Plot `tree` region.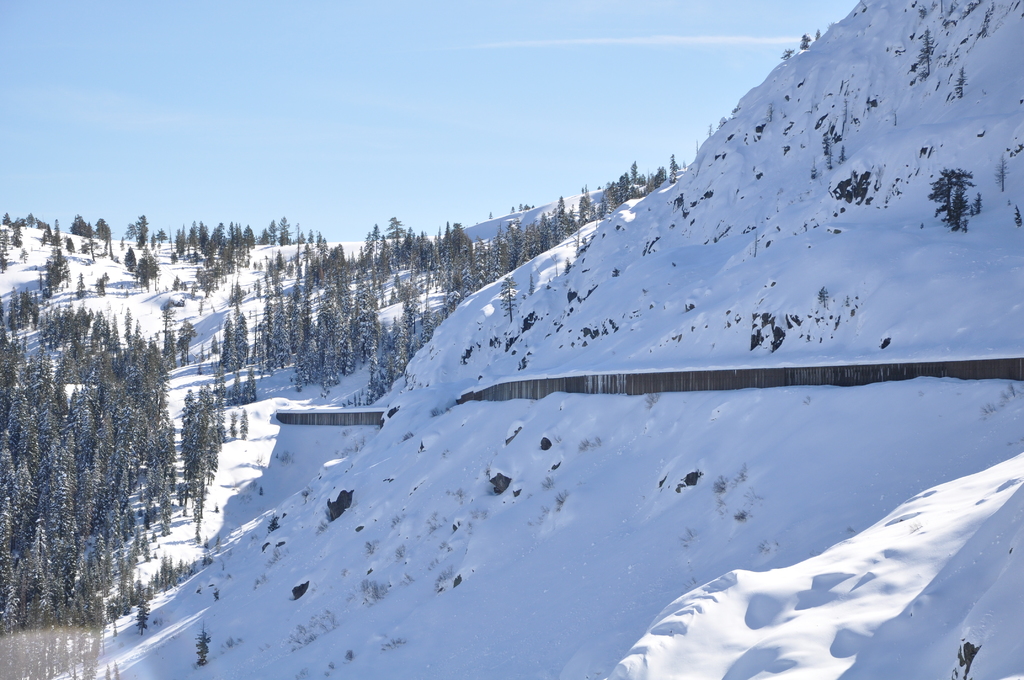
Plotted at pyautogui.locateOnScreen(920, 164, 986, 238).
